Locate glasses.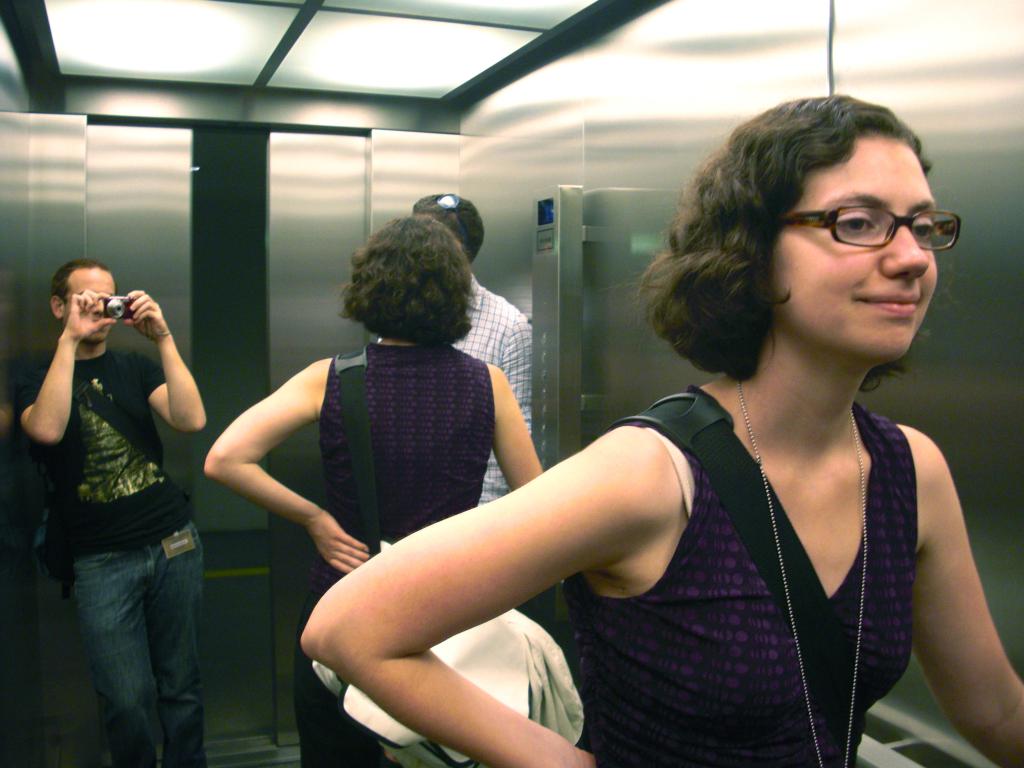
Bounding box: left=736, top=186, right=966, bottom=284.
